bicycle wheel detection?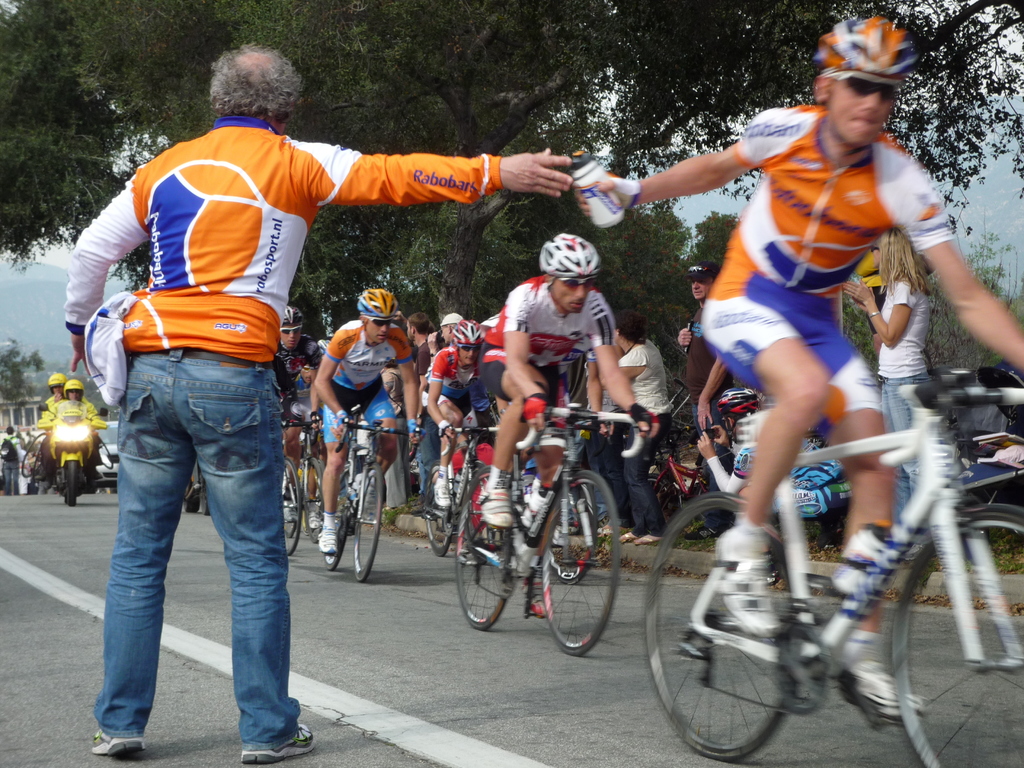
left=543, top=462, right=623, bottom=650
